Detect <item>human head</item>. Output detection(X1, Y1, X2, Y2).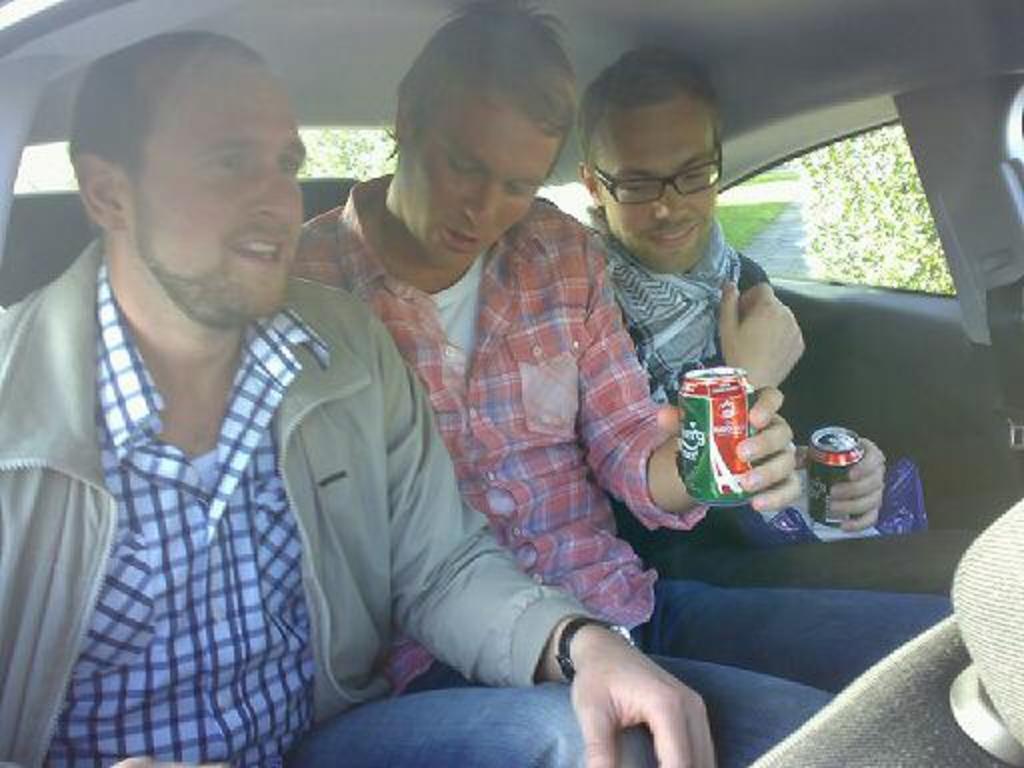
detection(392, 0, 574, 270).
